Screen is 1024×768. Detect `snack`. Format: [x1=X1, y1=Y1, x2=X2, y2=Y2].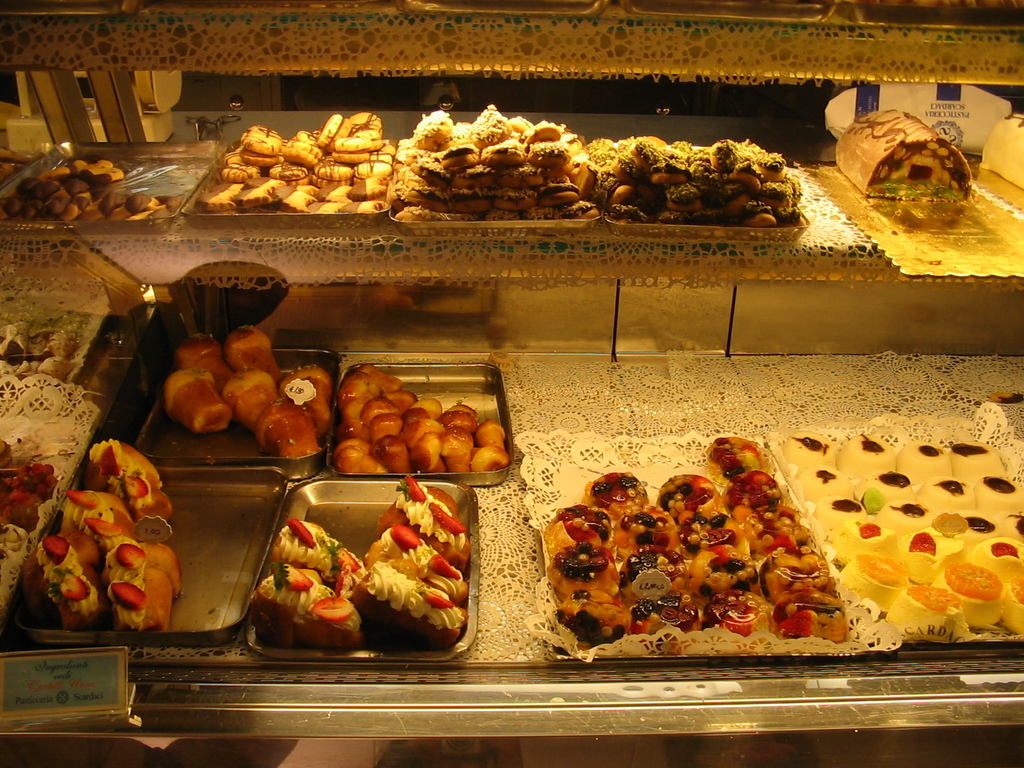
[x1=44, y1=485, x2=133, y2=558].
